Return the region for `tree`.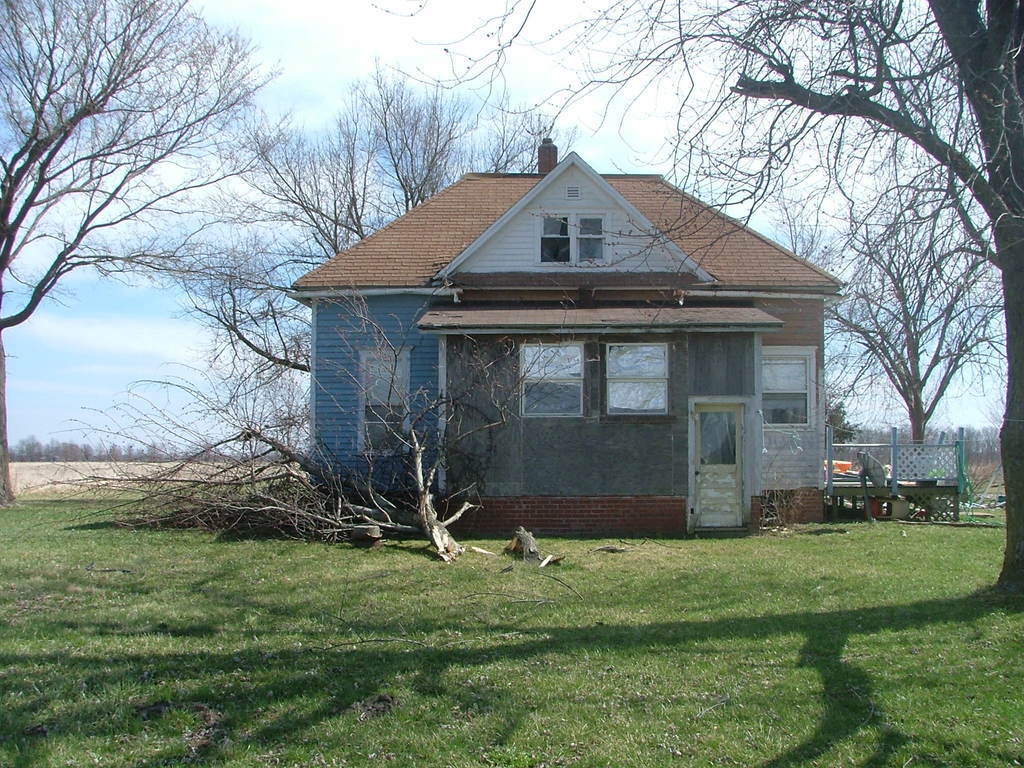
{"x1": 77, "y1": 53, "x2": 586, "y2": 549}.
